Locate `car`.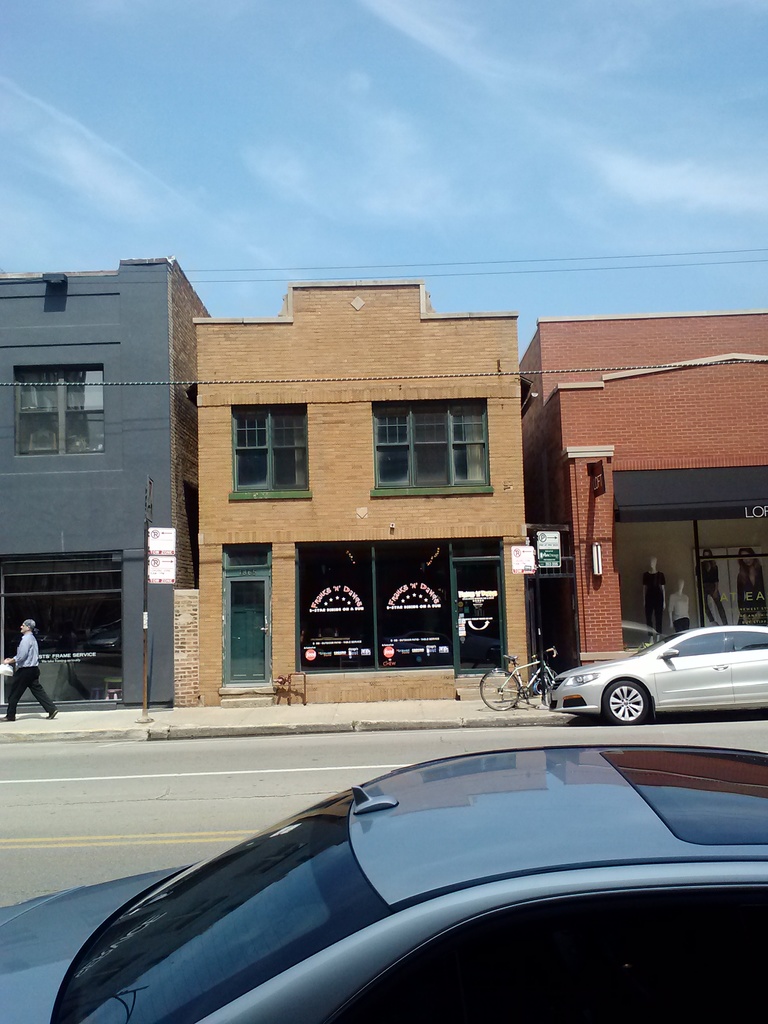
Bounding box: box=[550, 626, 767, 726].
